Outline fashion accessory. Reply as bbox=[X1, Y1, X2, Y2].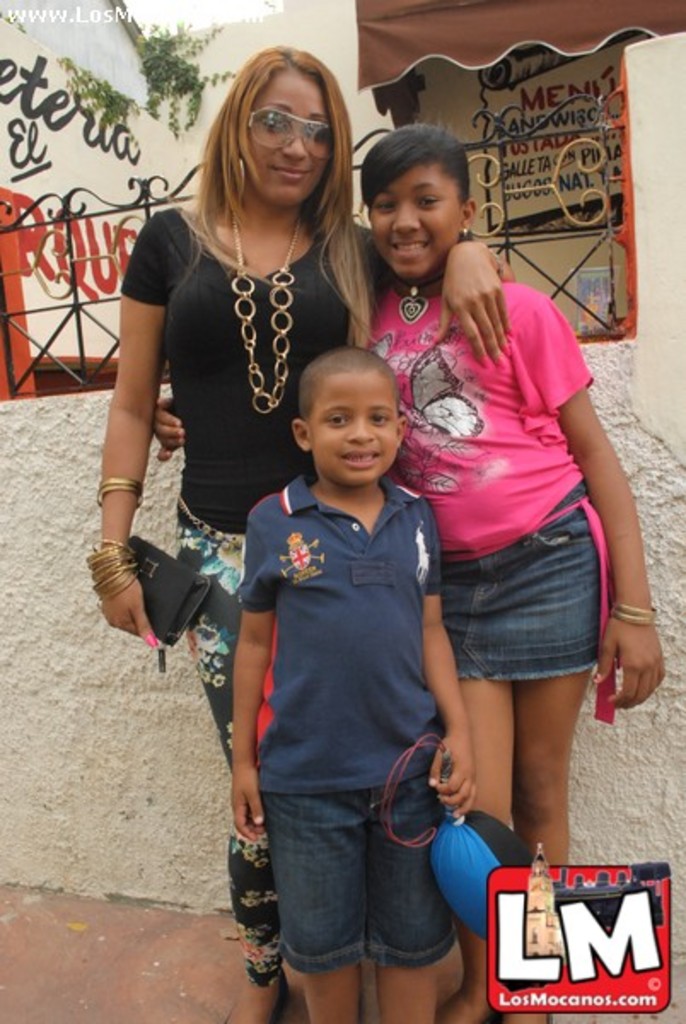
bbox=[401, 265, 444, 328].
